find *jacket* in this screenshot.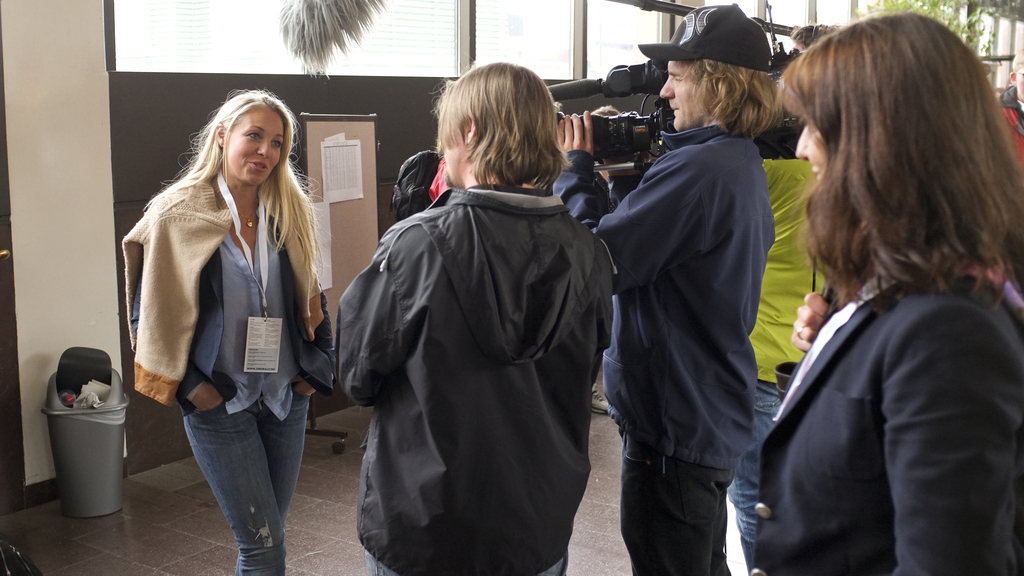
The bounding box for *jacket* is 337,84,613,553.
